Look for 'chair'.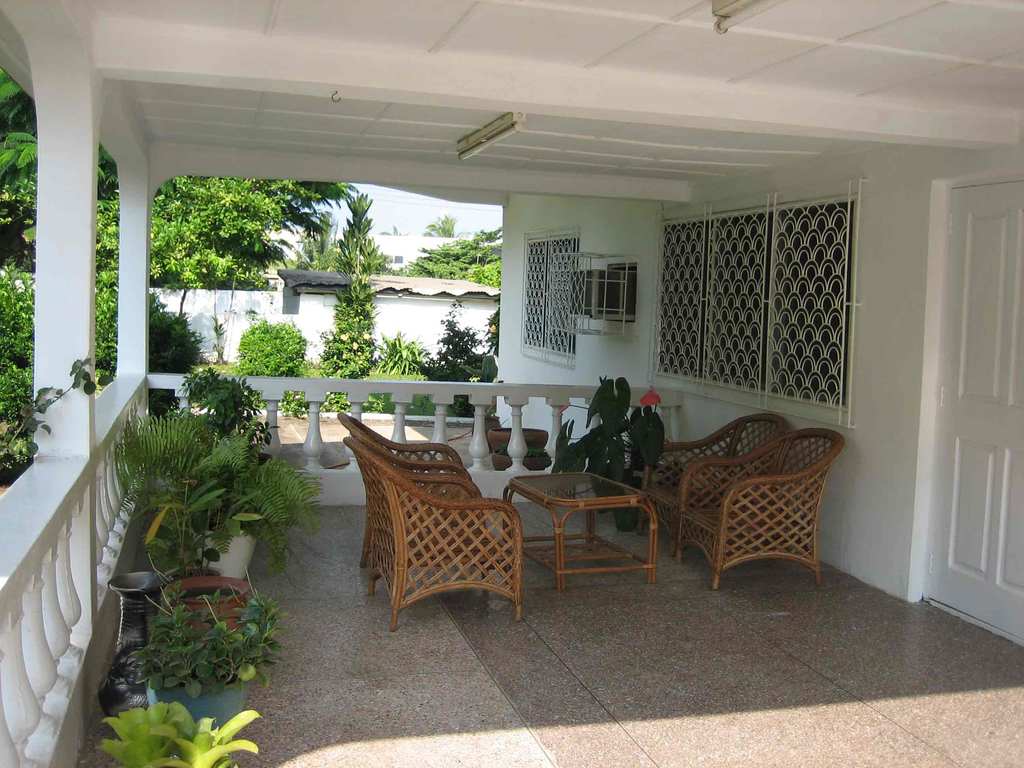
Found: [637,412,792,564].
